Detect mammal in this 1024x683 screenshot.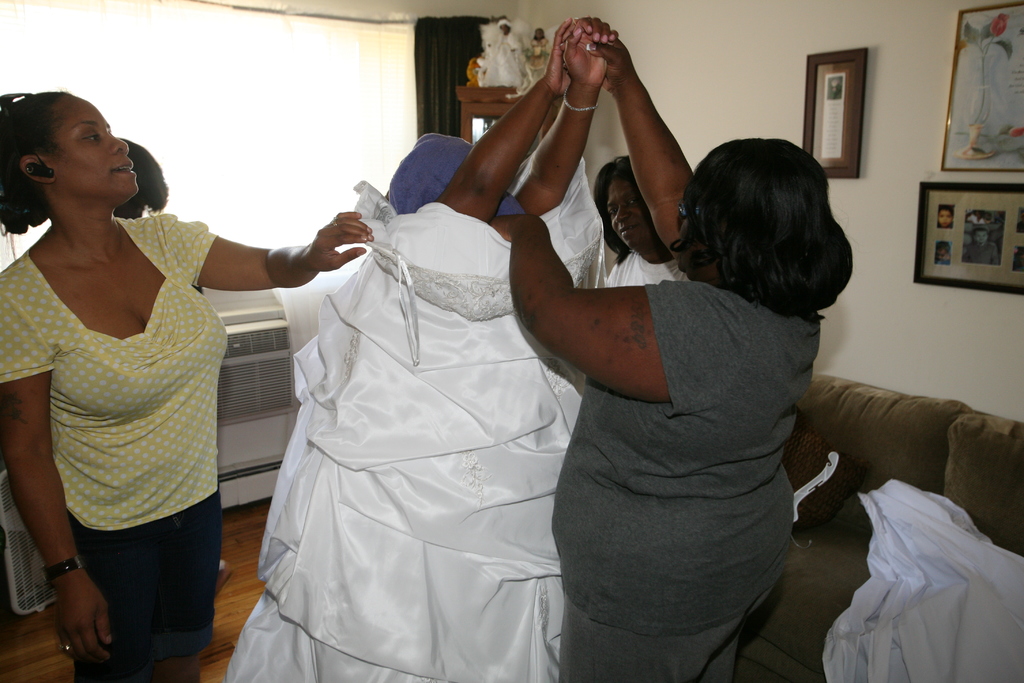
Detection: <region>119, 136, 168, 216</region>.
